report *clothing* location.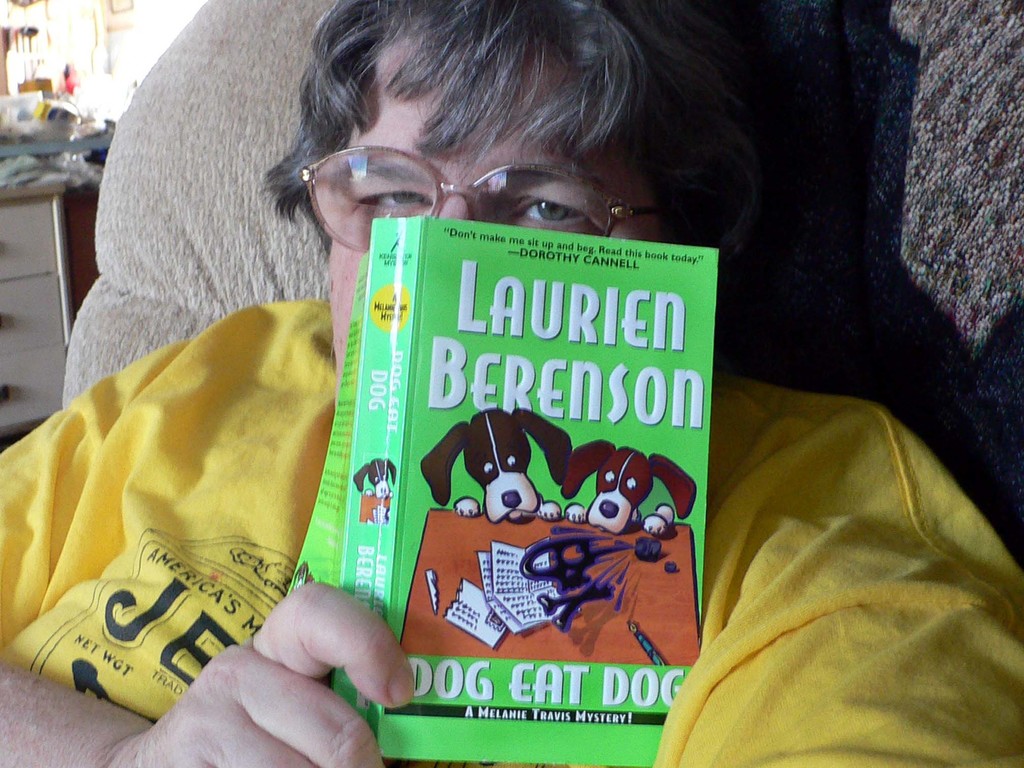
Report: (left=14, top=289, right=351, bottom=708).
